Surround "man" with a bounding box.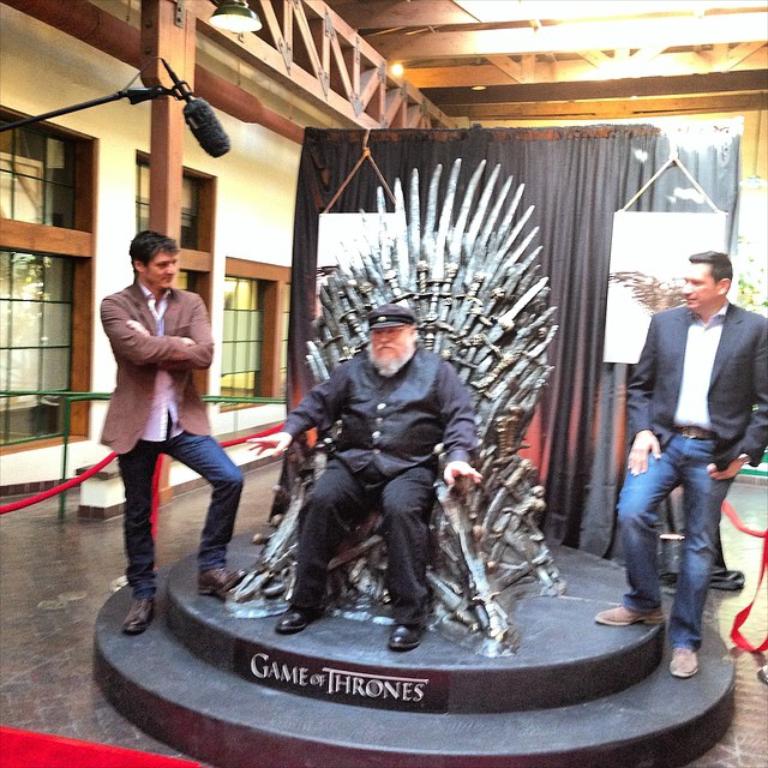
82,229,245,623.
